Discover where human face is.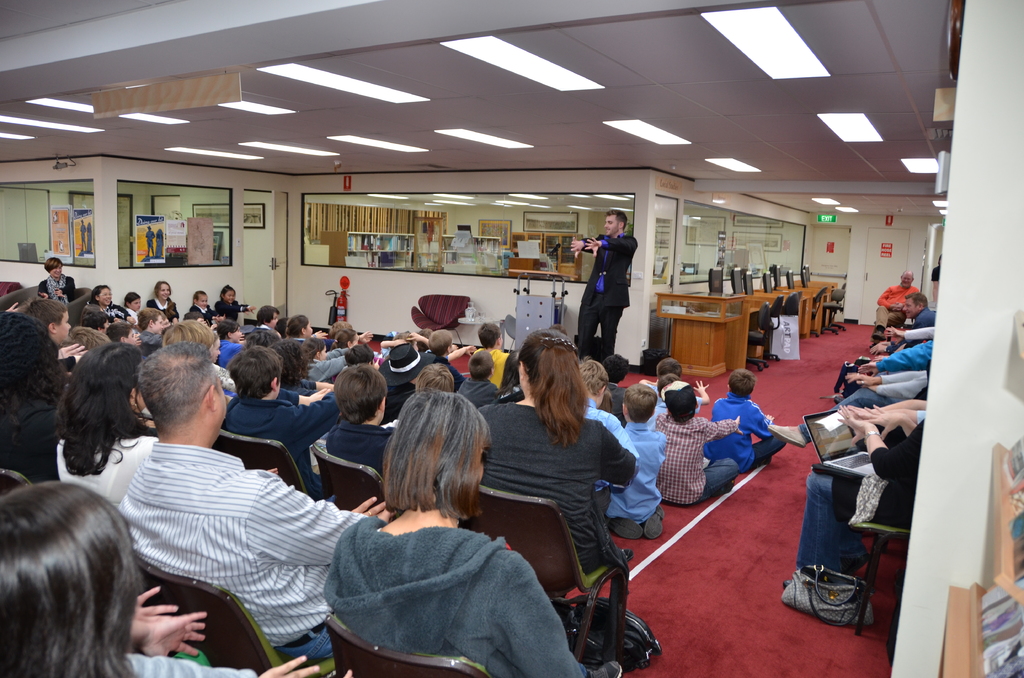
Discovered at bbox(234, 323, 242, 343).
